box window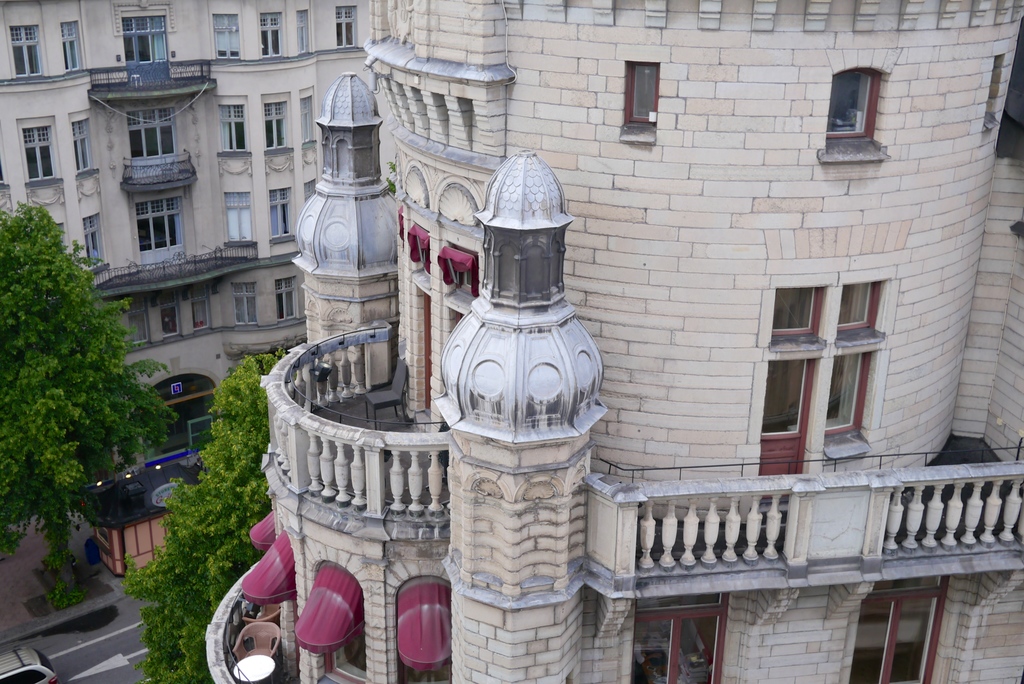
(619, 49, 659, 131)
